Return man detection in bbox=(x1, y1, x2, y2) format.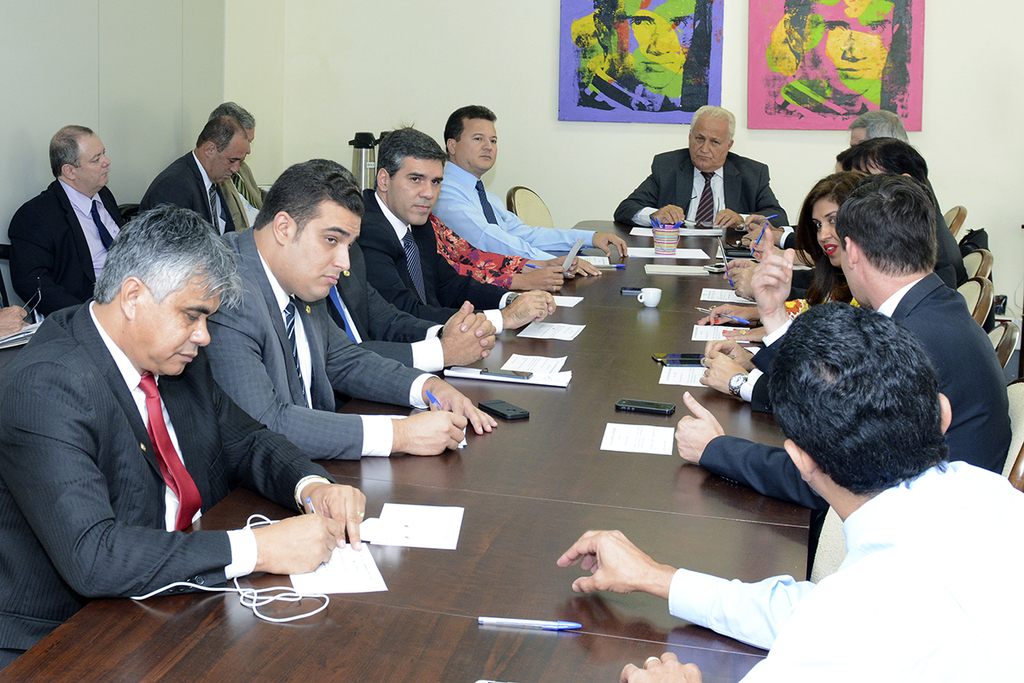
bbox=(10, 126, 131, 322).
